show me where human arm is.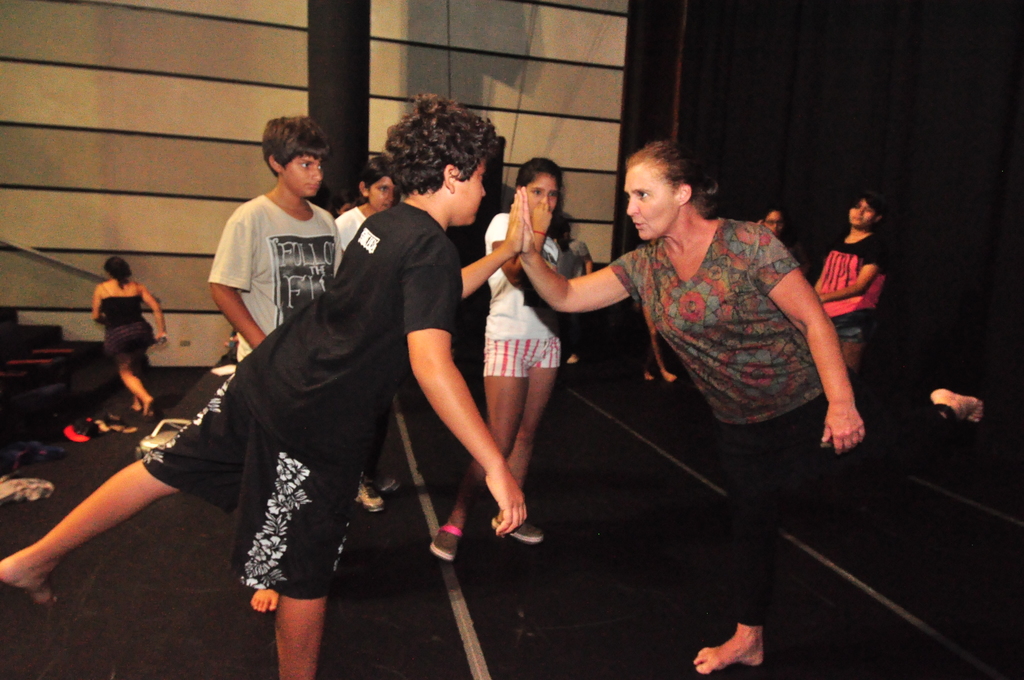
human arm is at l=137, t=278, r=167, b=349.
